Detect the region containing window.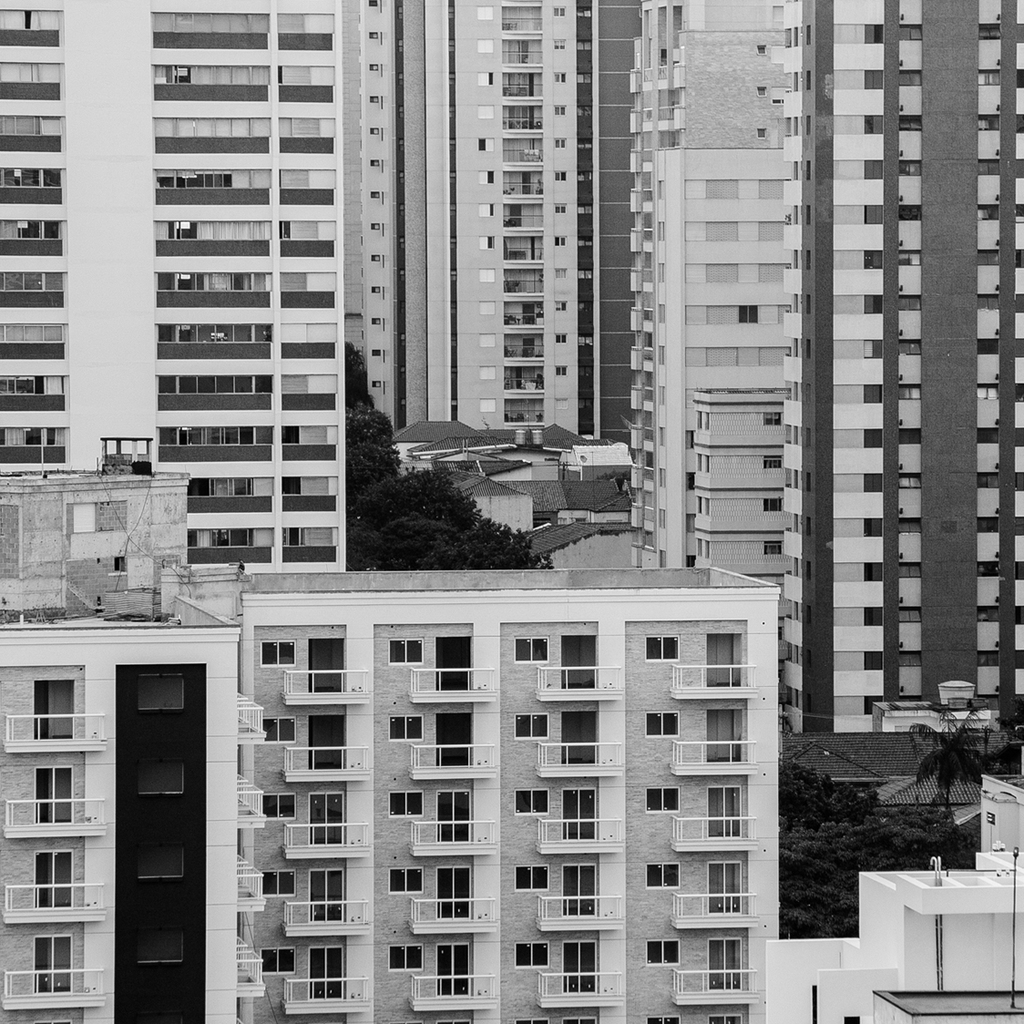
645:713:677:737.
